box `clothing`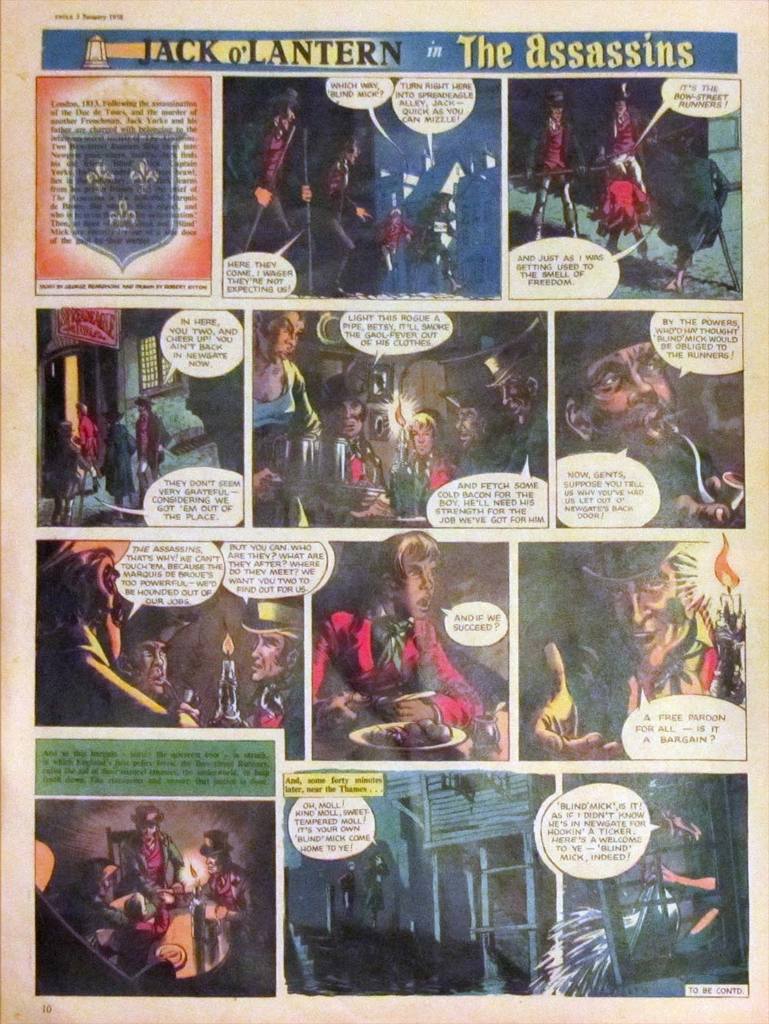
box=[250, 353, 317, 525]
